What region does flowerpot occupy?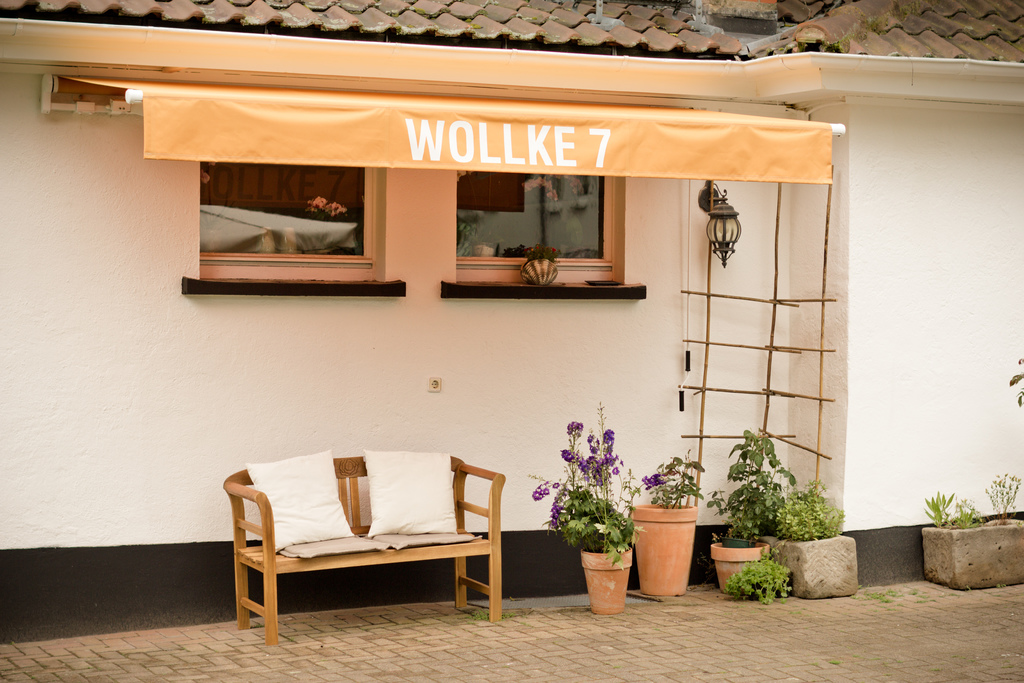
(x1=765, y1=536, x2=860, y2=600).
